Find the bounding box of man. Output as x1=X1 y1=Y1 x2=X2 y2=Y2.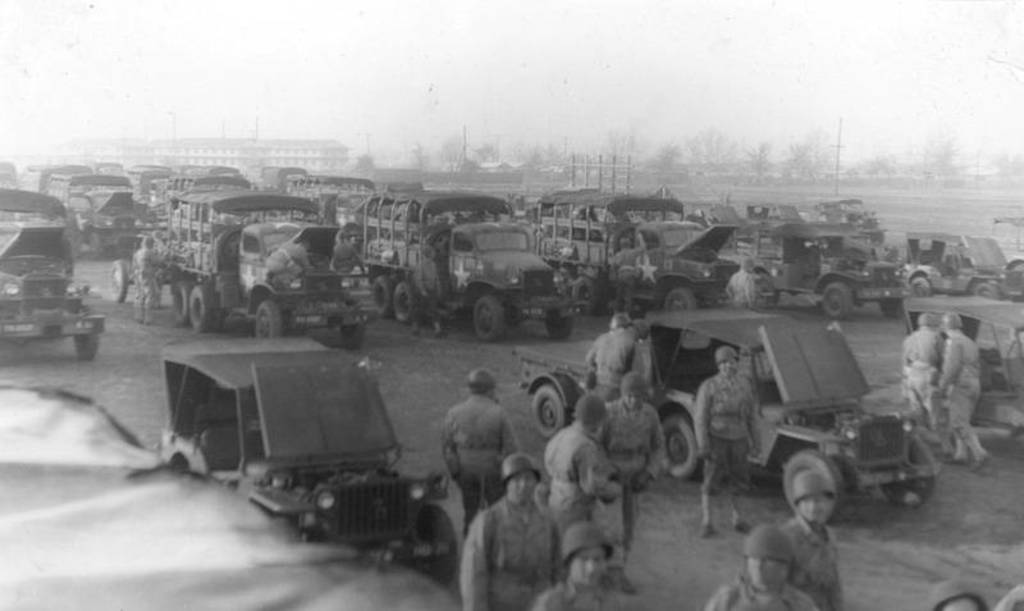
x1=541 y1=392 x2=630 y2=588.
